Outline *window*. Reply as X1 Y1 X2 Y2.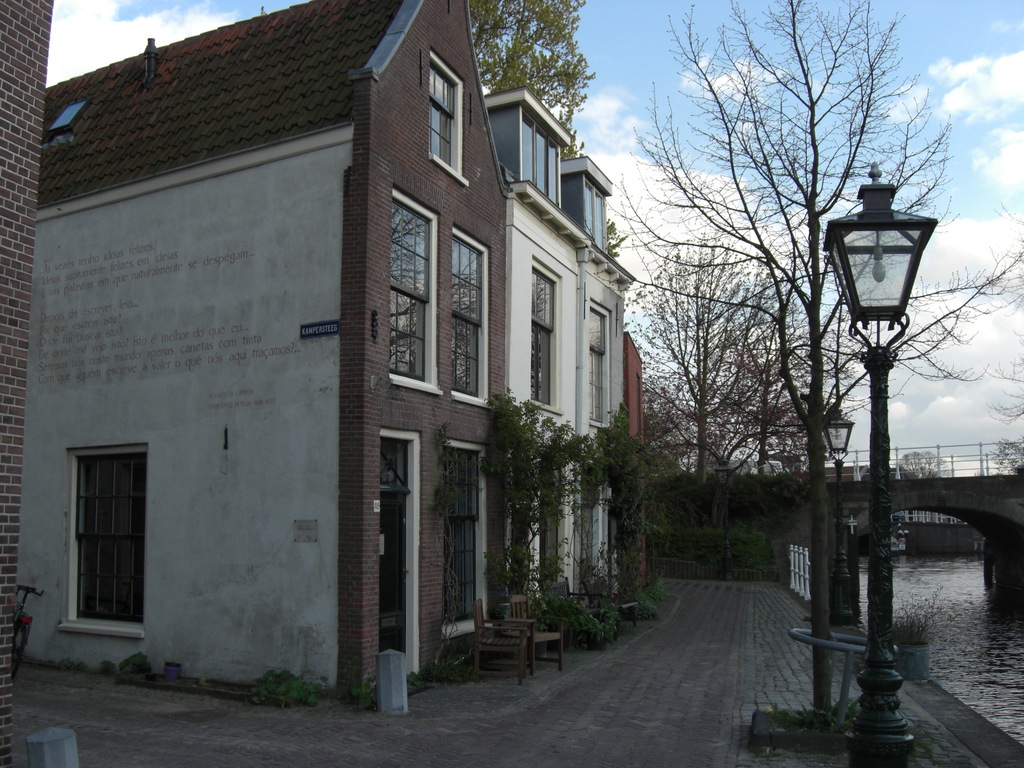
452 245 481 323.
